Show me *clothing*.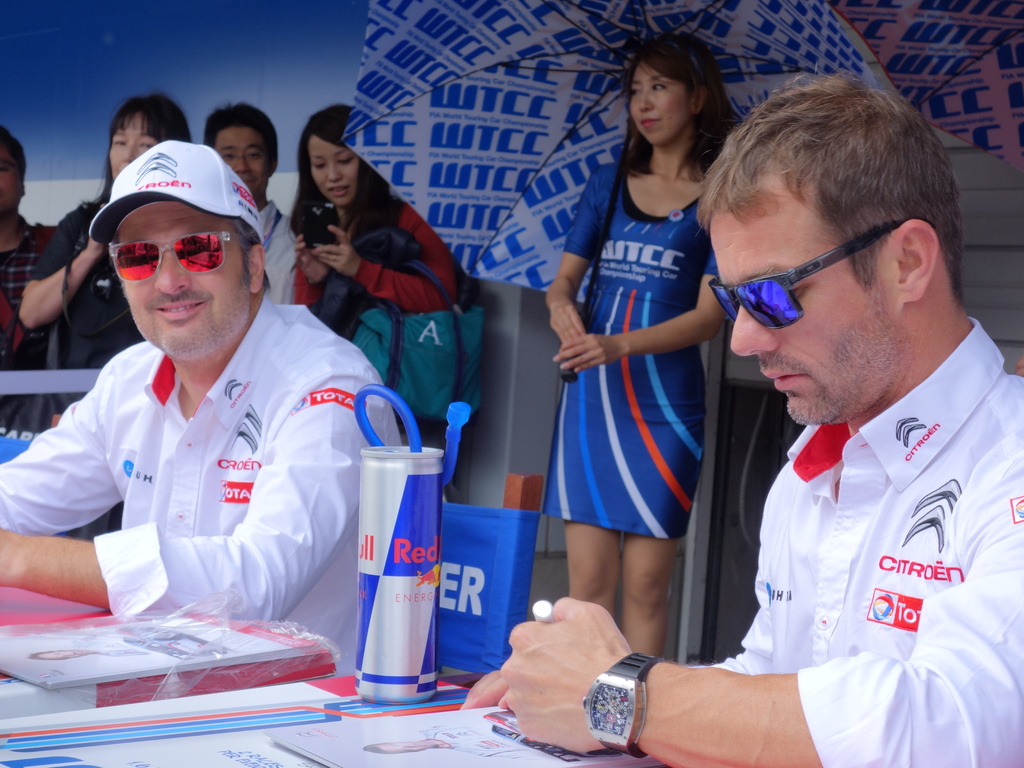
*clothing* is here: [255, 201, 300, 305].
